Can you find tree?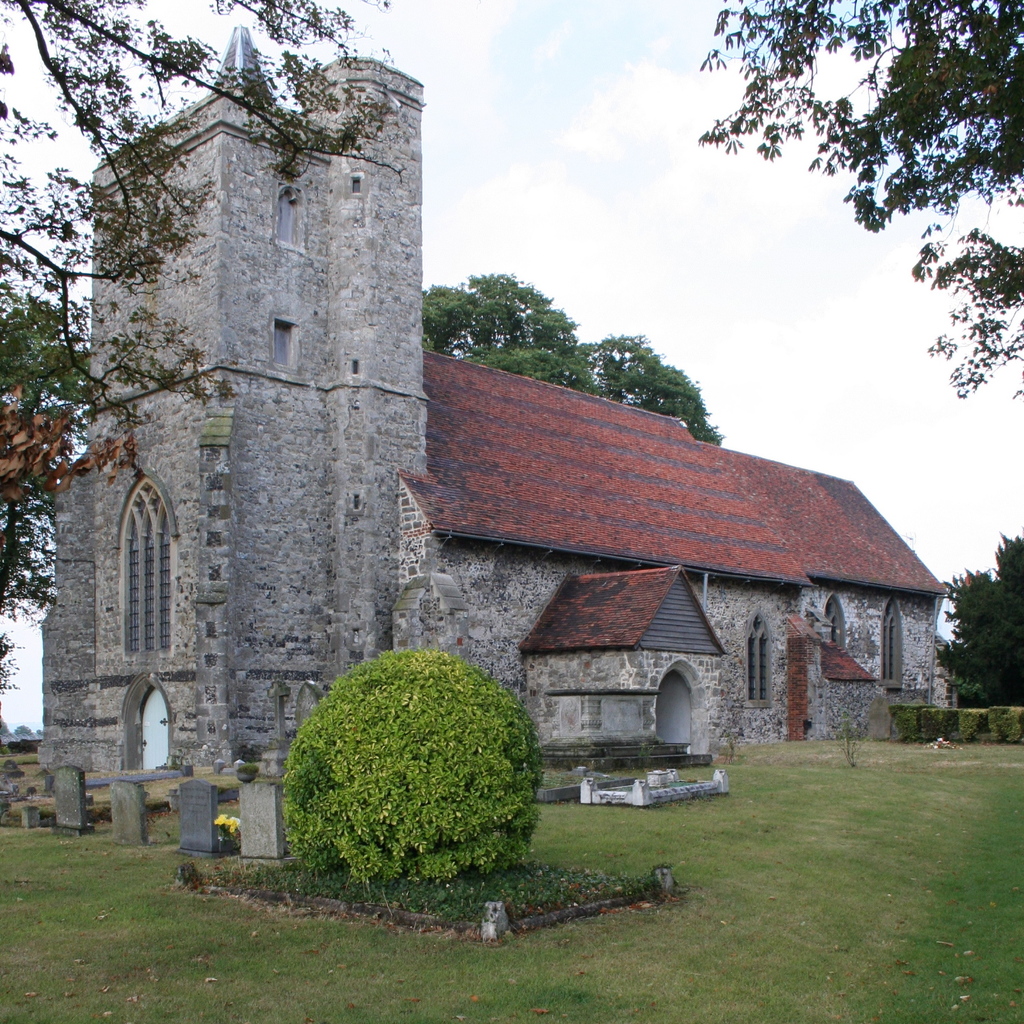
Yes, bounding box: 0 298 101 403.
